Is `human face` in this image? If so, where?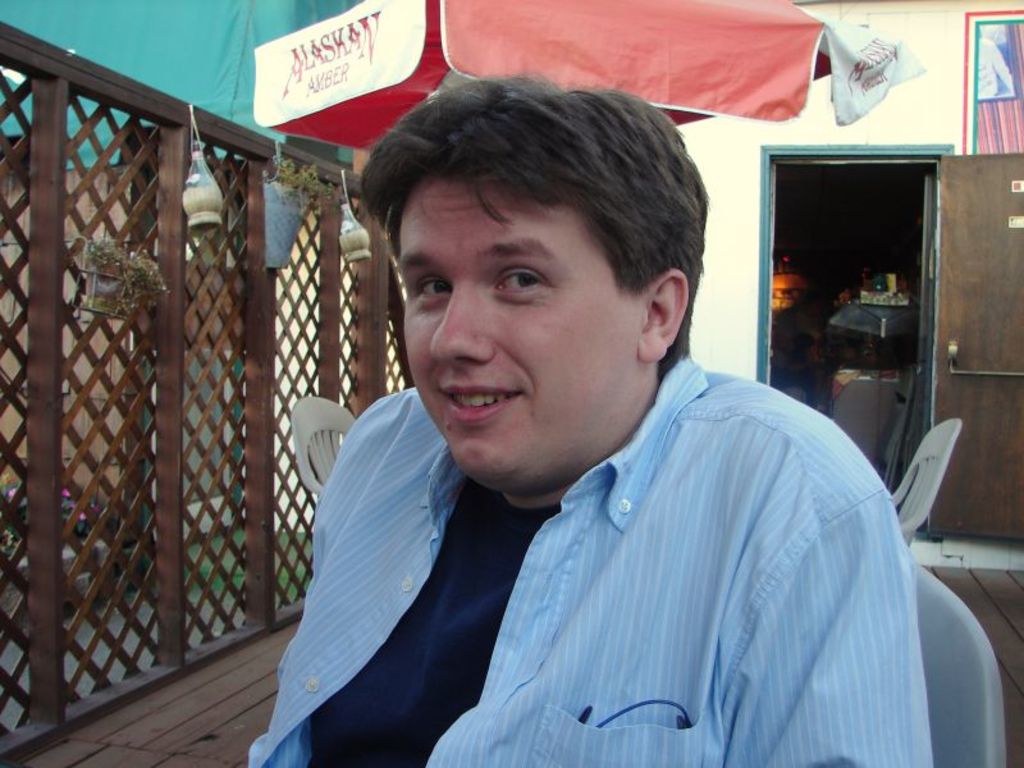
Yes, at l=384, t=173, r=658, b=467.
